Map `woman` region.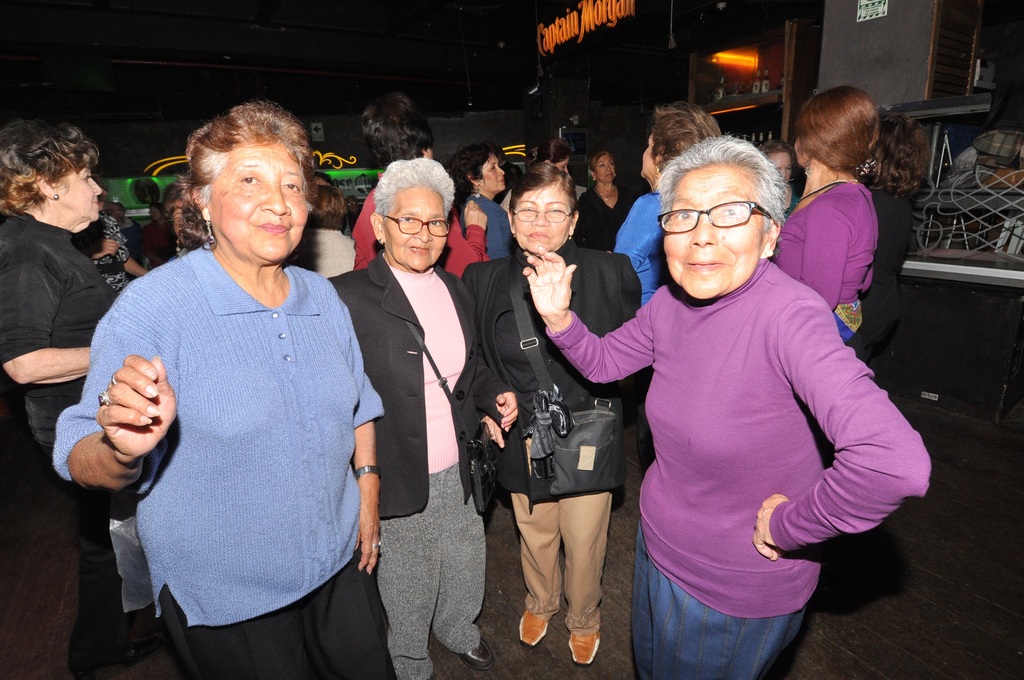
Mapped to (444,149,518,282).
